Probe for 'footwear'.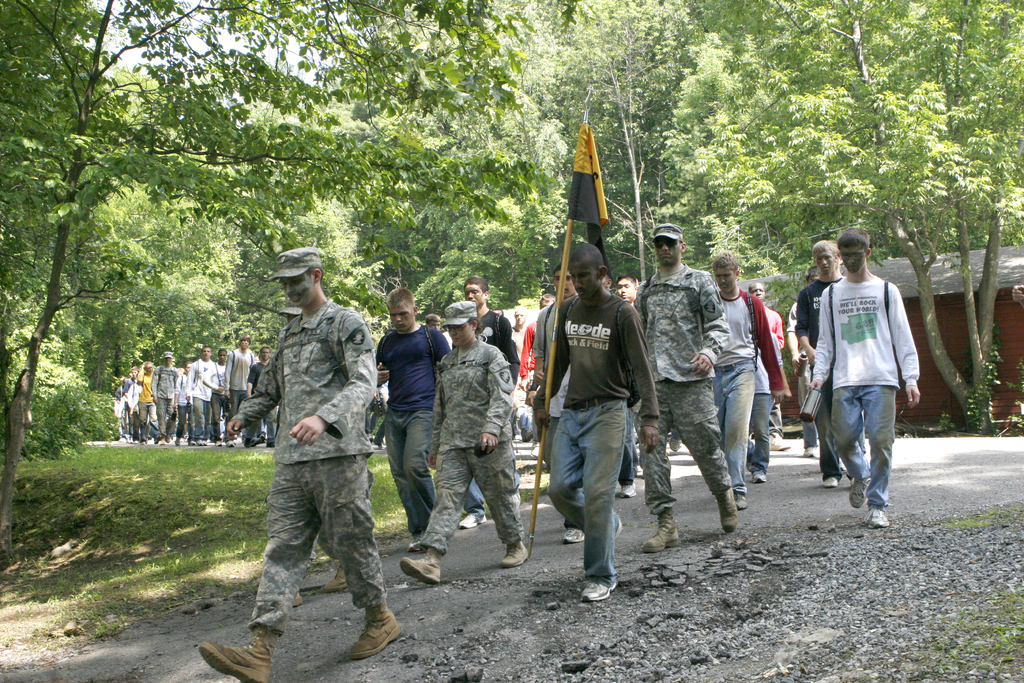
Probe result: select_region(329, 597, 396, 668).
